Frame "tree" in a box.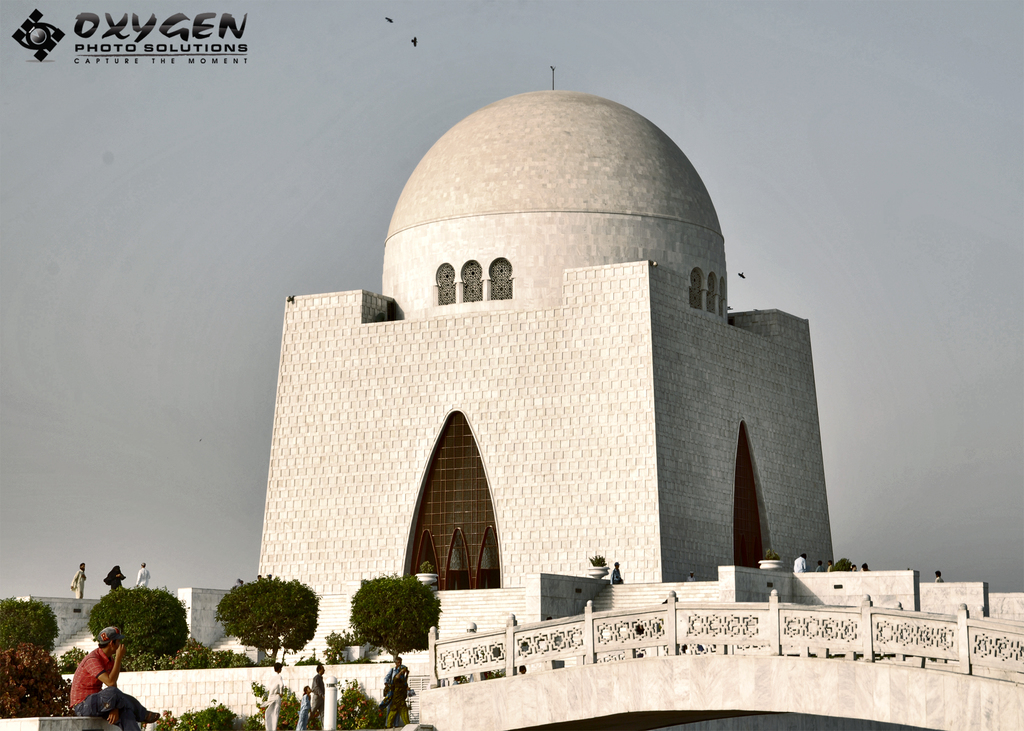
bbox=[215, 575, 320, 663].
